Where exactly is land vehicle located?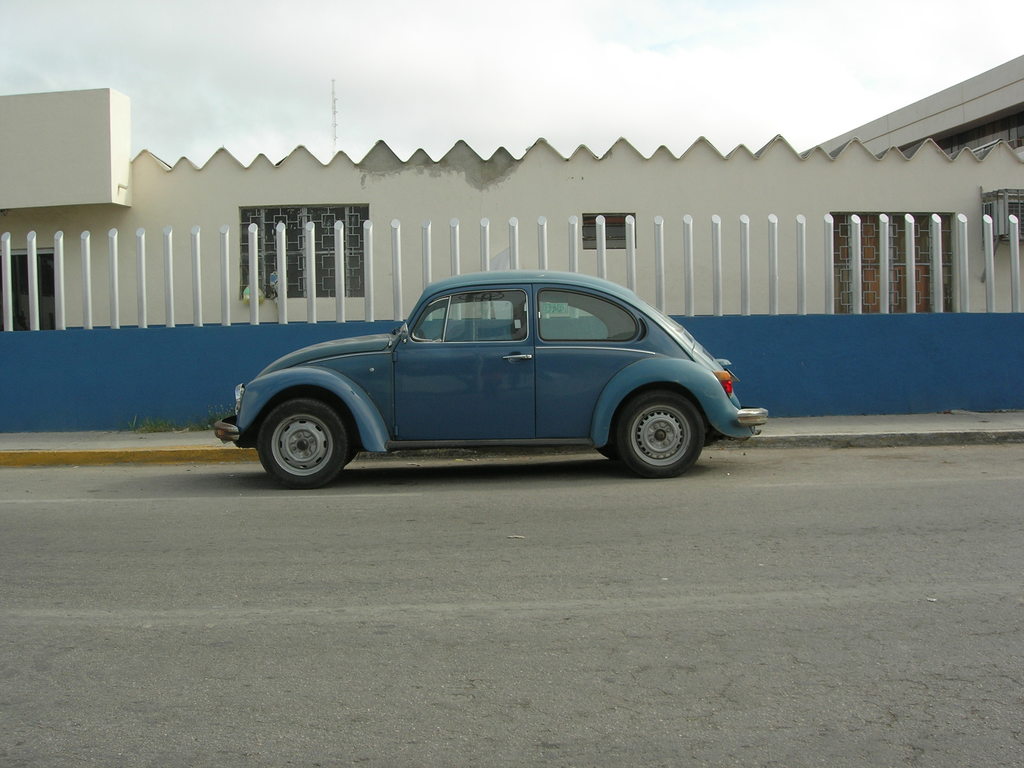
Its bounding box is locate(213, 264, 770, 490).
